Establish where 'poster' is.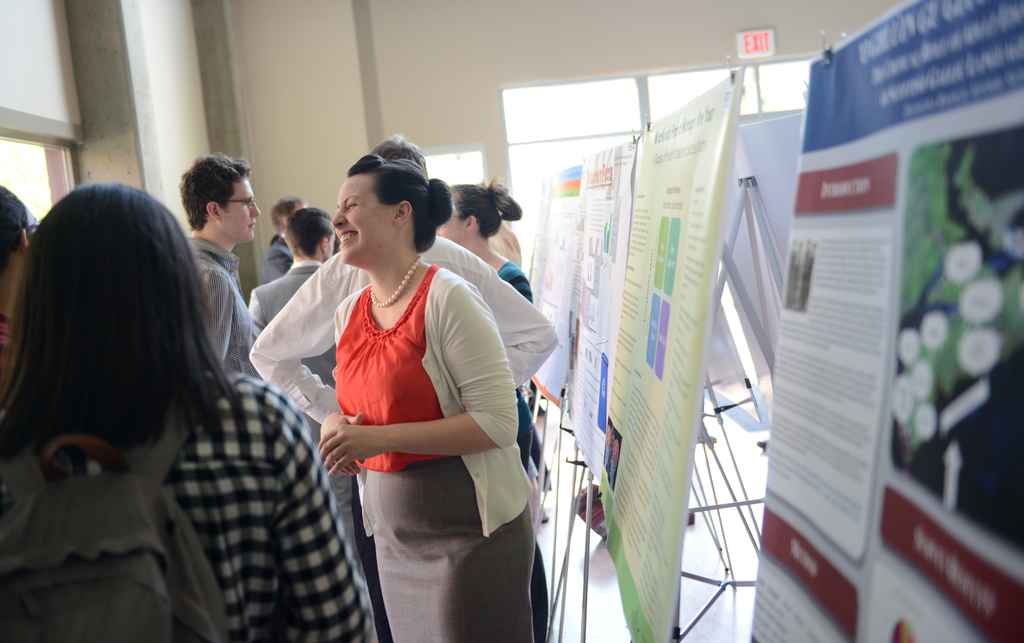
Established at select_region(529, 159, 590, 400).
